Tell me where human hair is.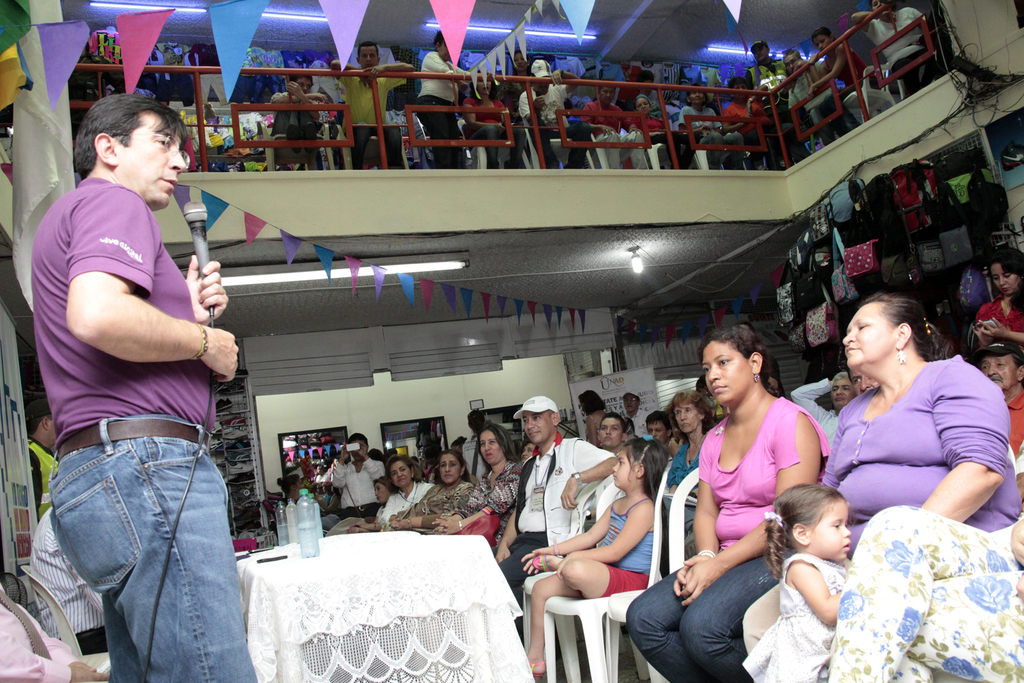
human hair is at BBox(854, 290, 950, 359).
